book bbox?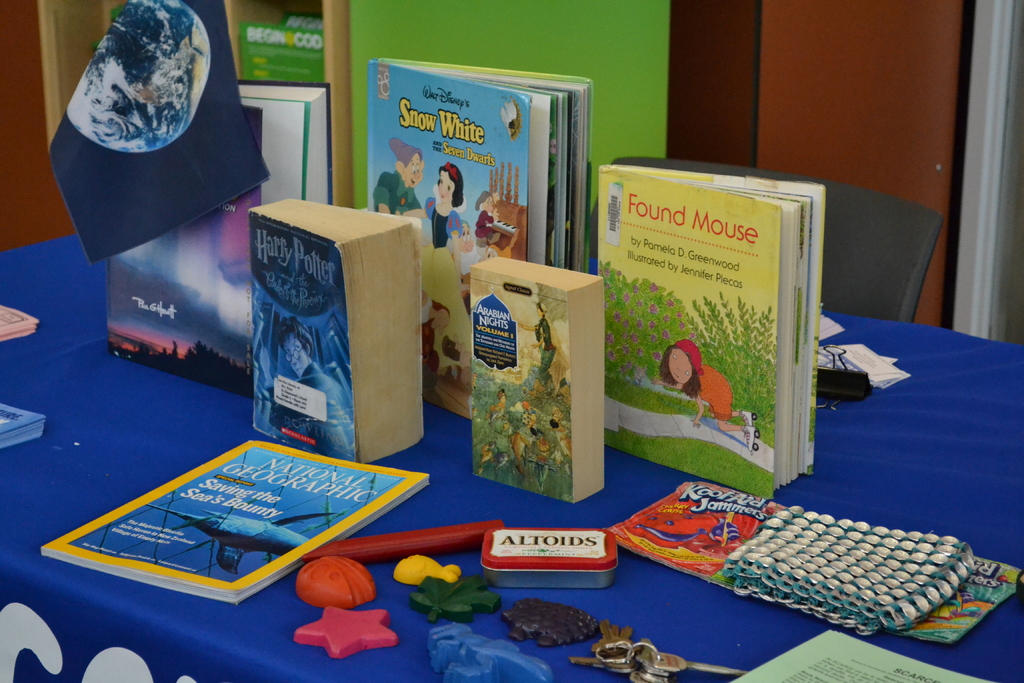
box=[246, 197, 421, 465]
